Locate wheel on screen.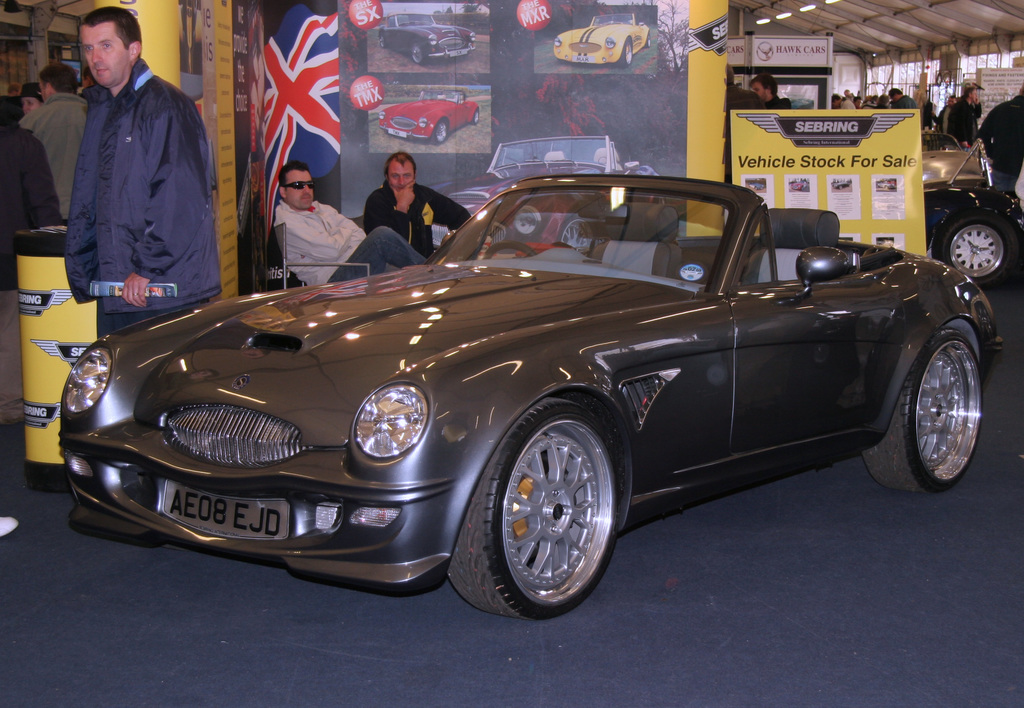
On screen at x1=442 y1=399 x2=630 y2=624.
